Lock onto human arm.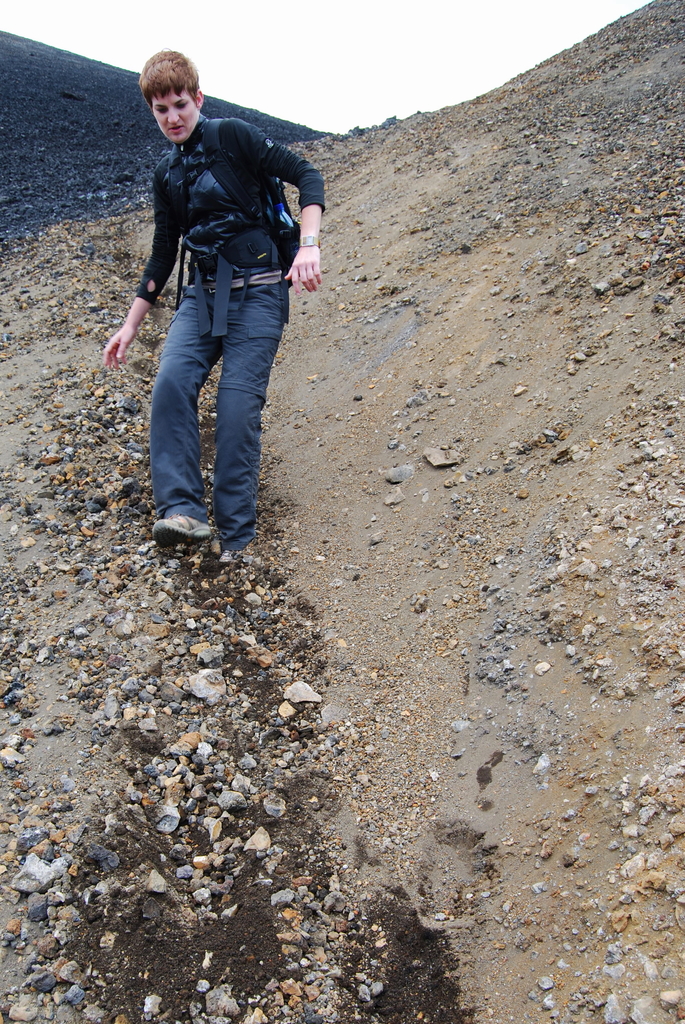
Locked: crop(105, 179, 181, 369).
